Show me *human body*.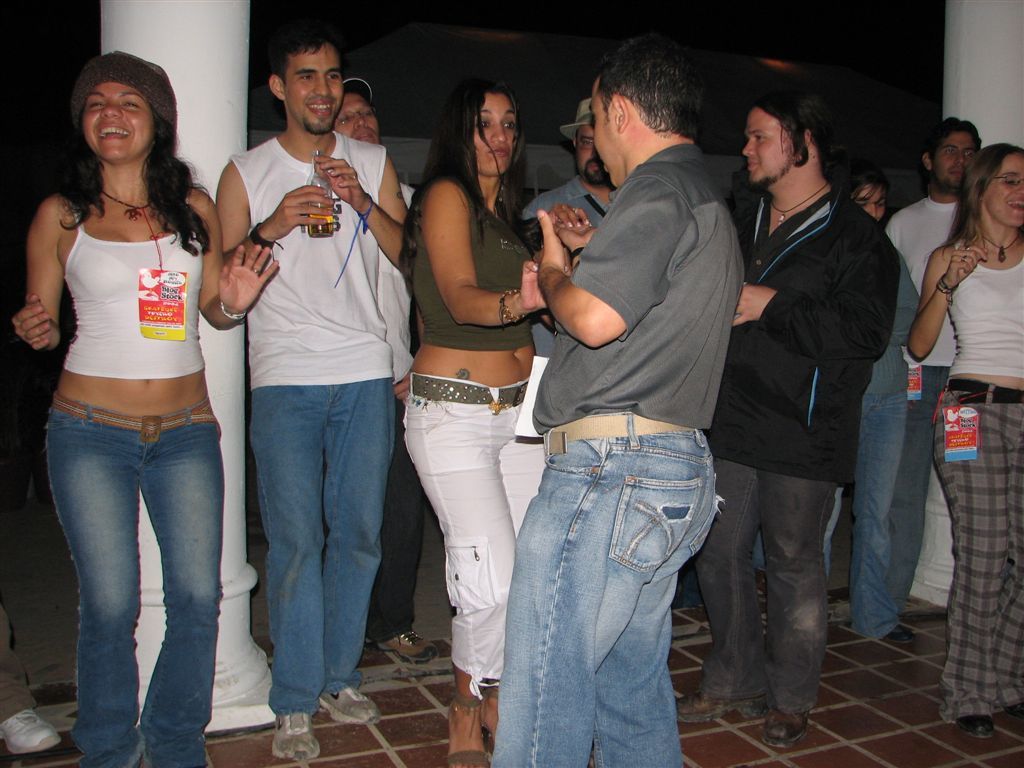
*human body* is here: 724 81 906 743.
